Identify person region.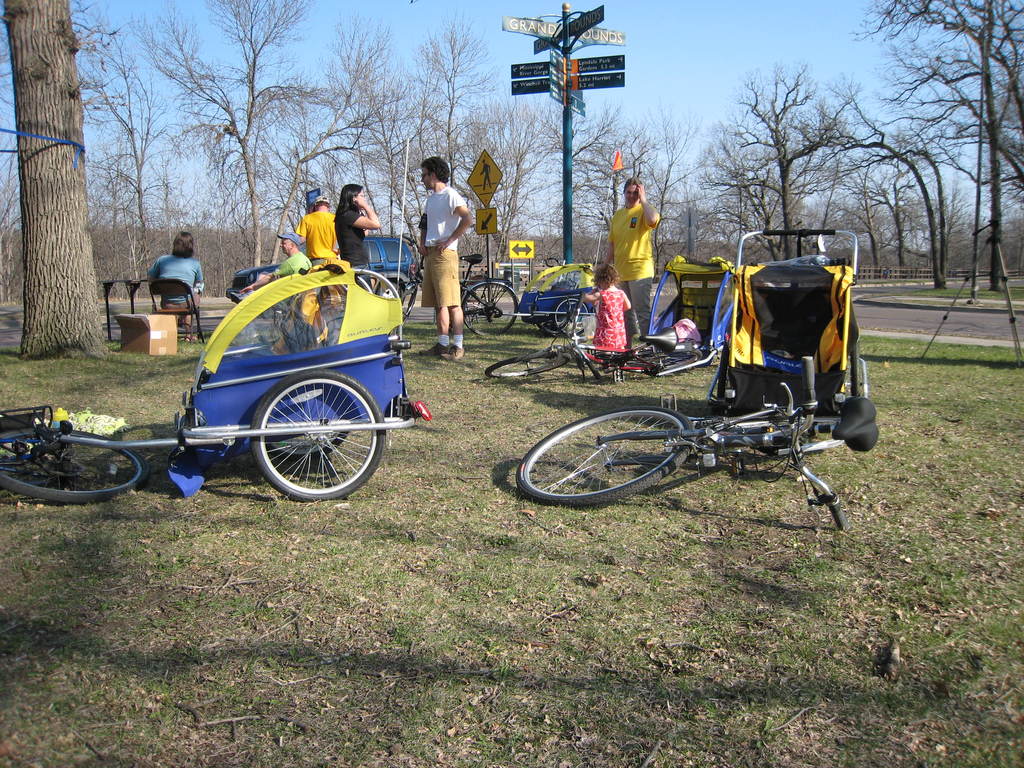
Region: <box>419,154,465,362</box>.
